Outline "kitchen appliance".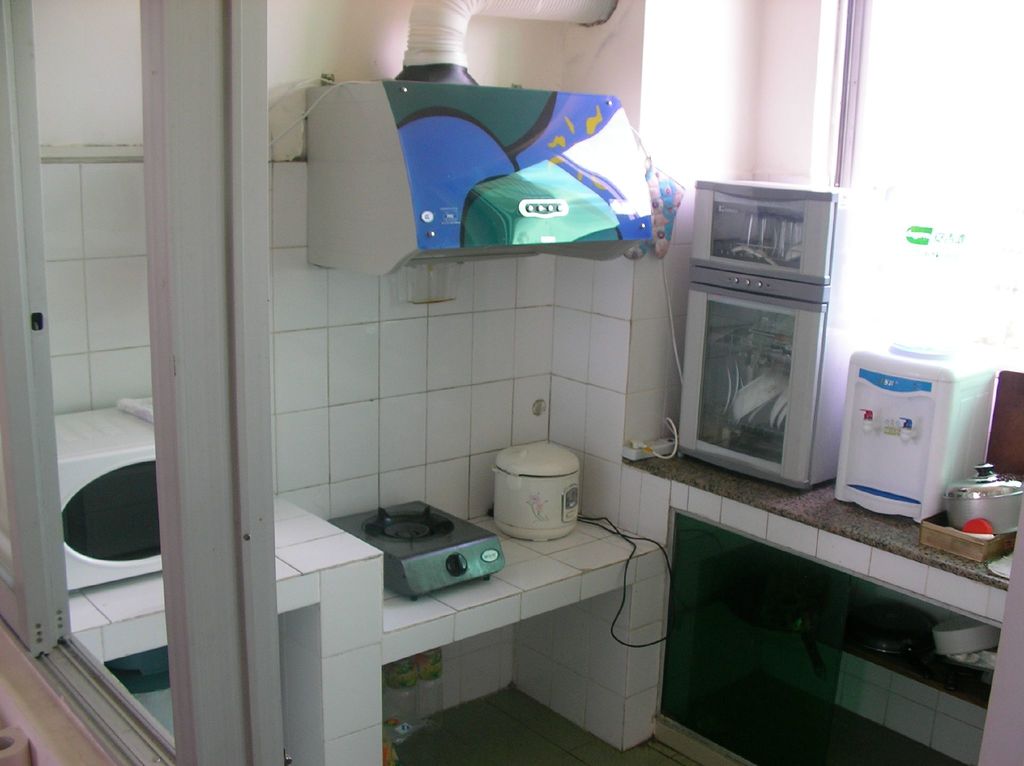
Outline: pyautogui.locateOnScreen(925, 515, 989, 560).
